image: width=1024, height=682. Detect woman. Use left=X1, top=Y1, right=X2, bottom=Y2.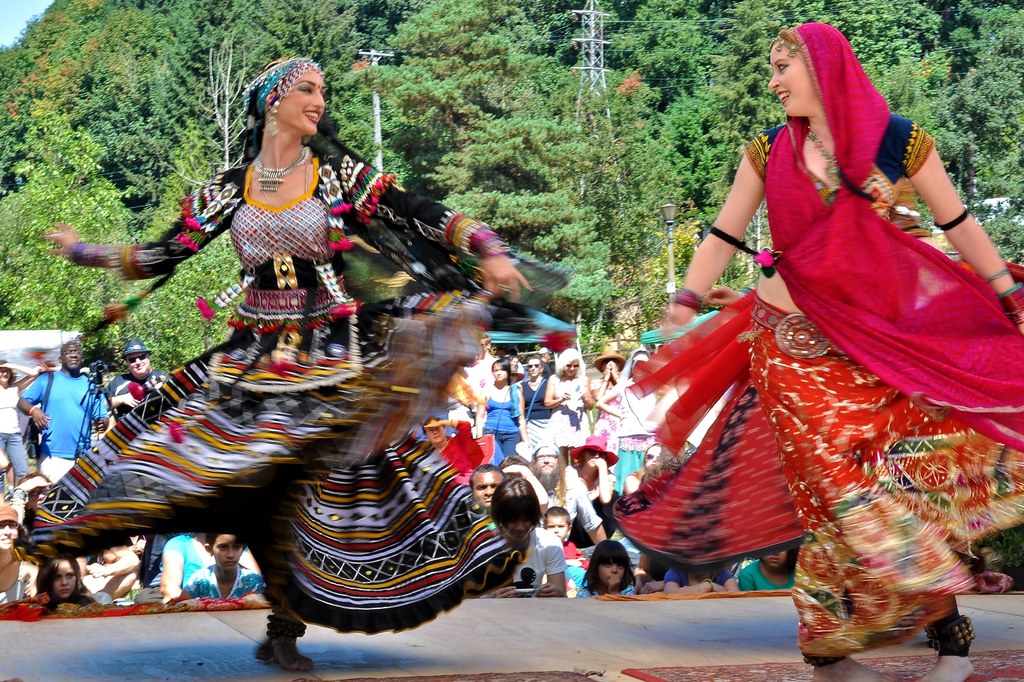
left=474, top=356, right=529, bottom=467.
